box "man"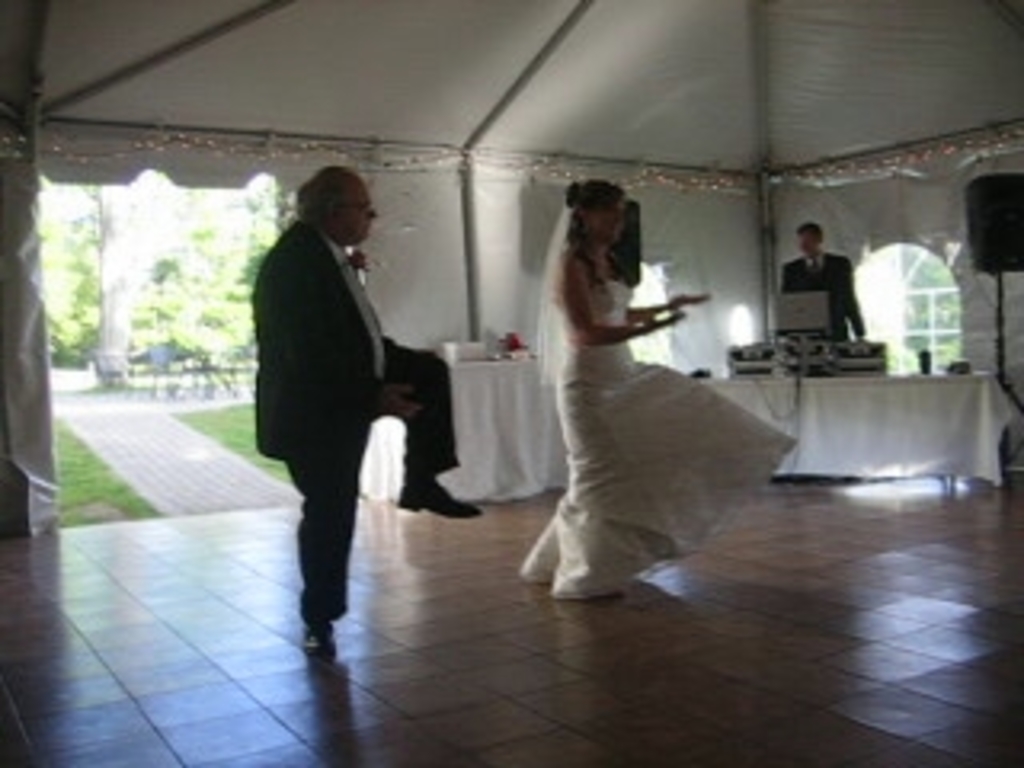
<box>784,218,880,371</box>
